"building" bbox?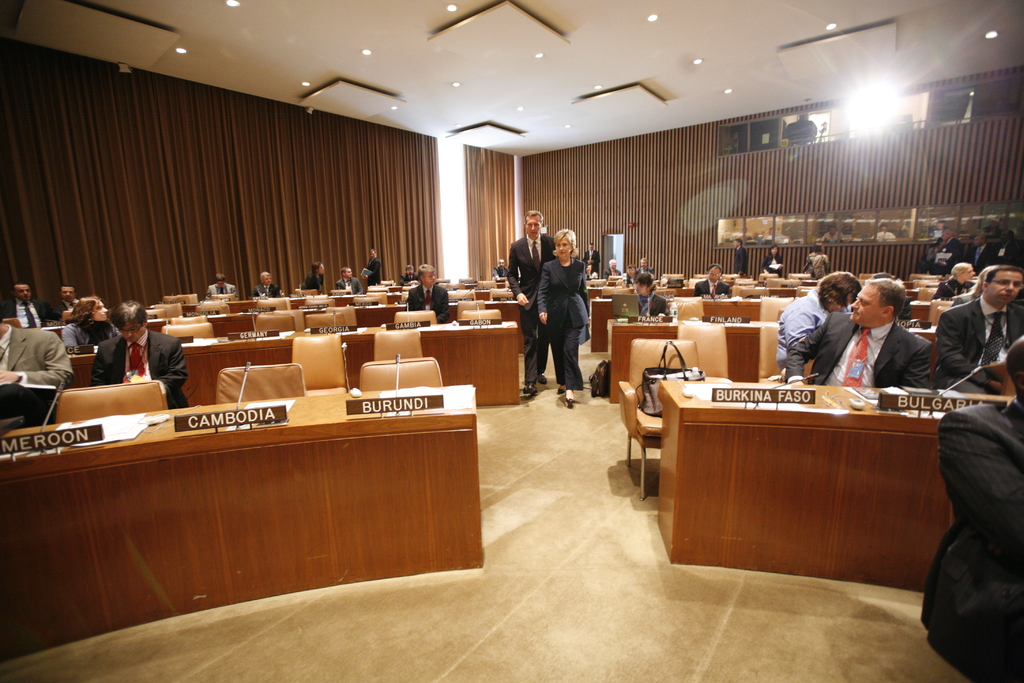
detection(0, 0, 1023, 682)
